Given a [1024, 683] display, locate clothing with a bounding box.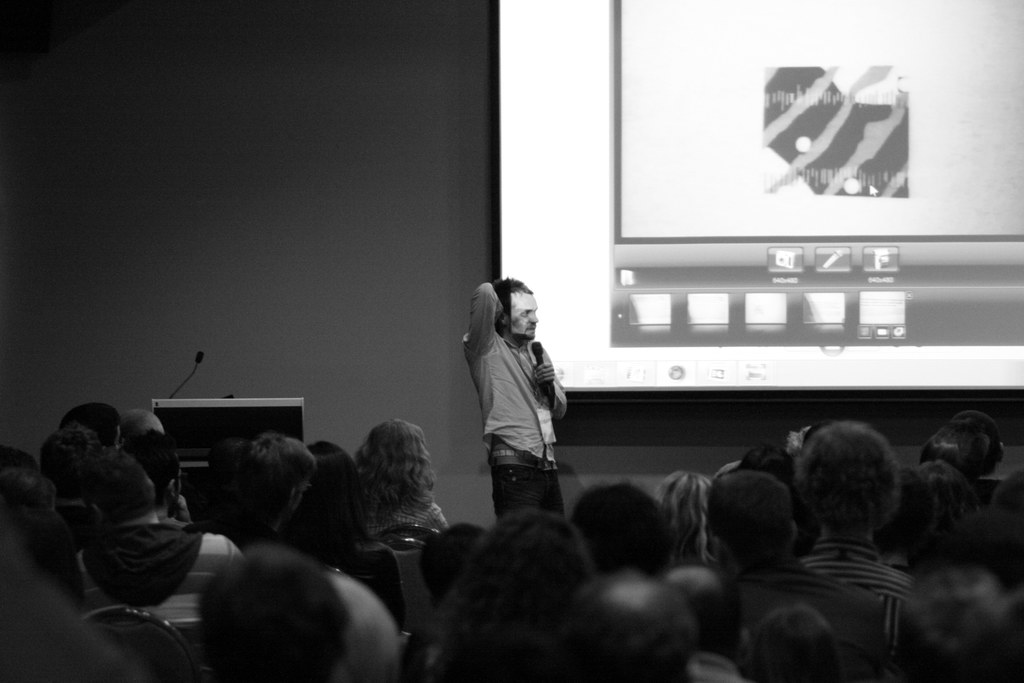
Located: BBox(80, 529, 245, 682).
